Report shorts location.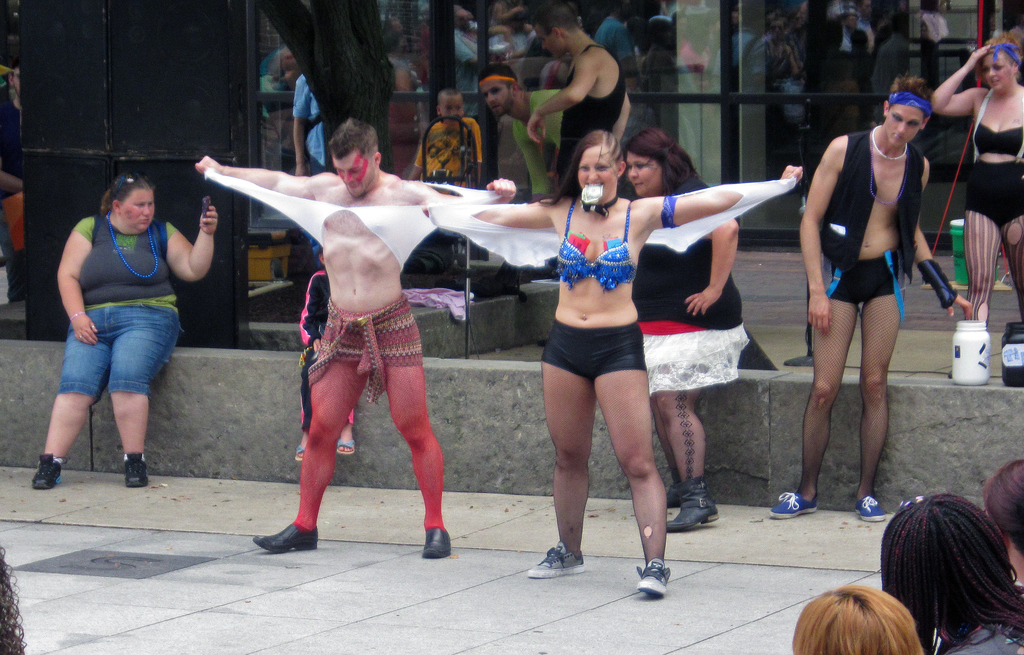
Report: bbox(964, 159, 1023, 227).
